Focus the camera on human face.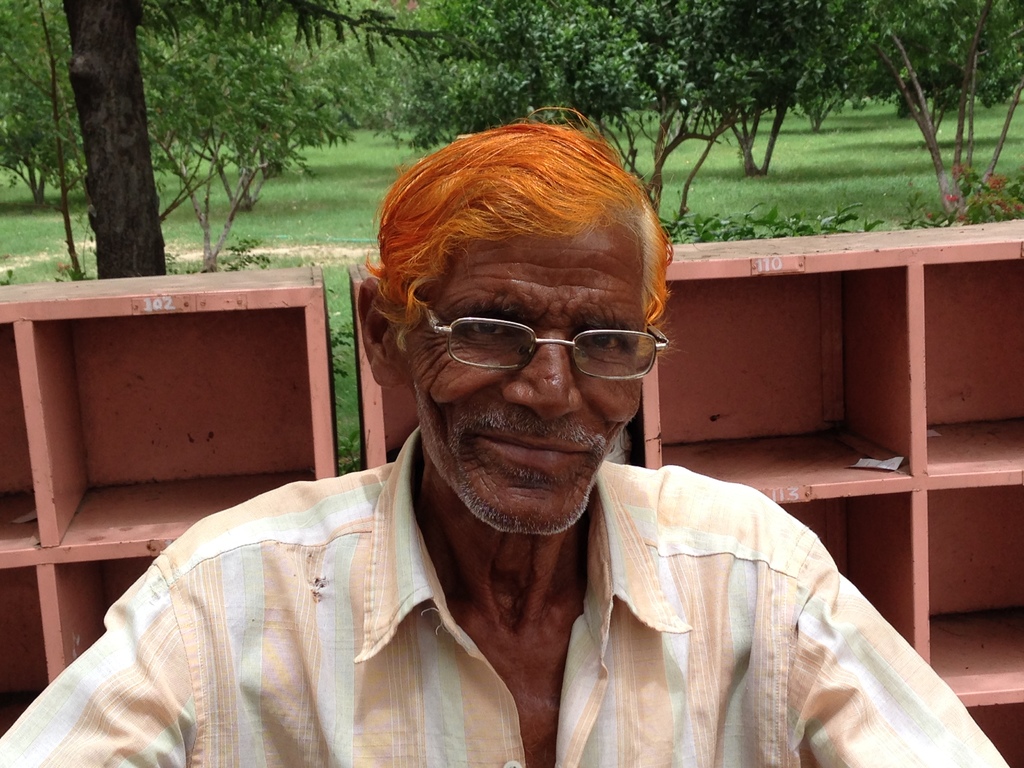
Focus region: region(412, 228, 643, 539).
